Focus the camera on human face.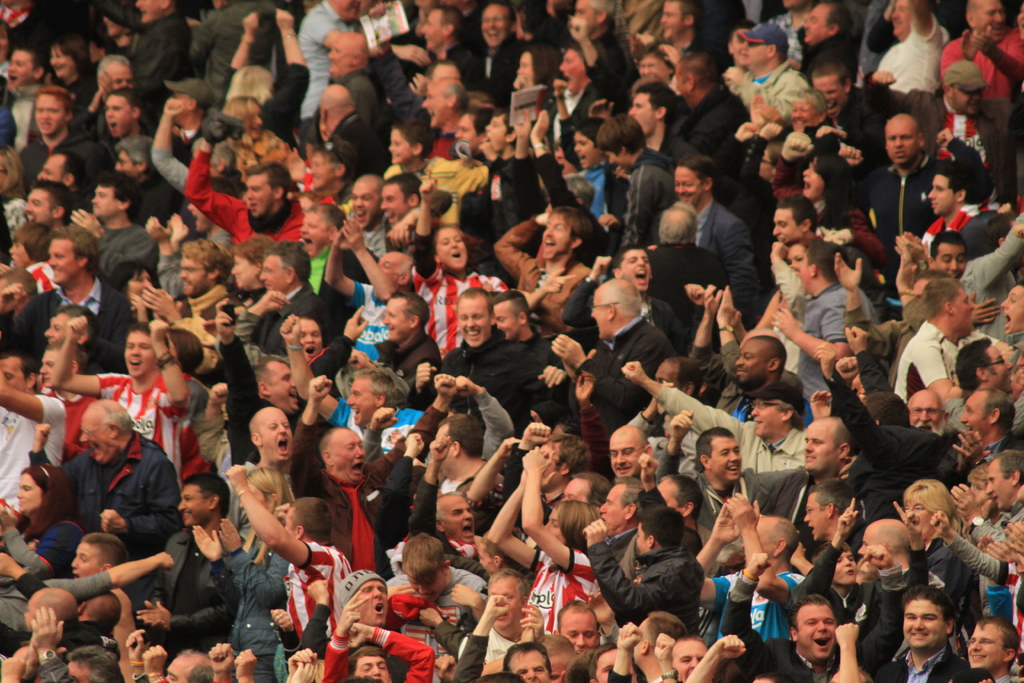
Focus region: crop(804, 493, 829, 540).
